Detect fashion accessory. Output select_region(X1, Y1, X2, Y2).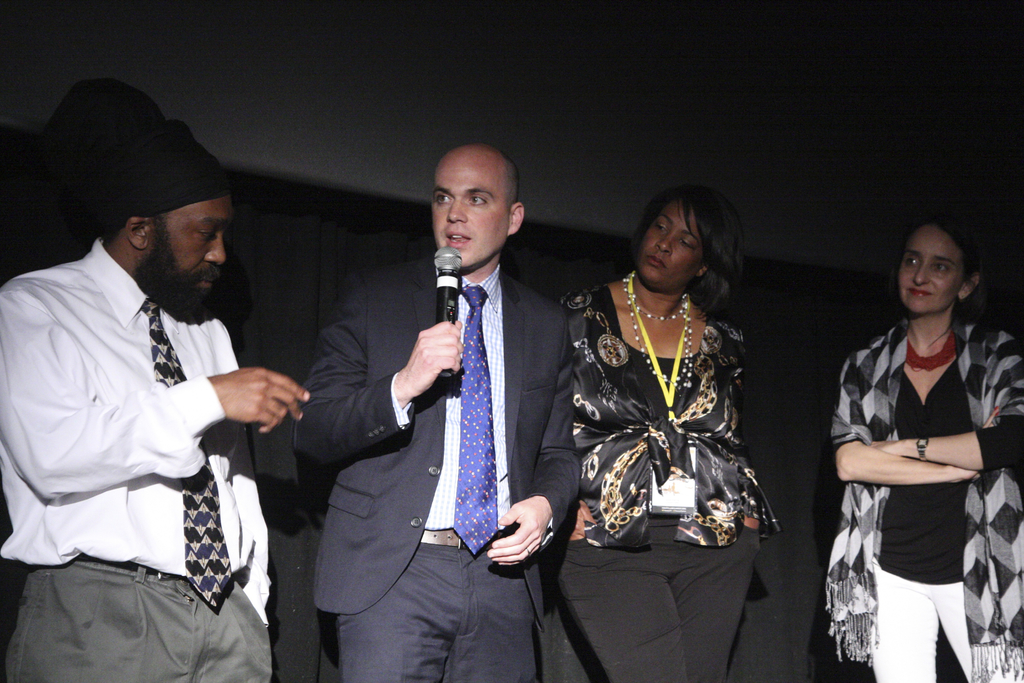
select_region(916, 435, 932, 464).
